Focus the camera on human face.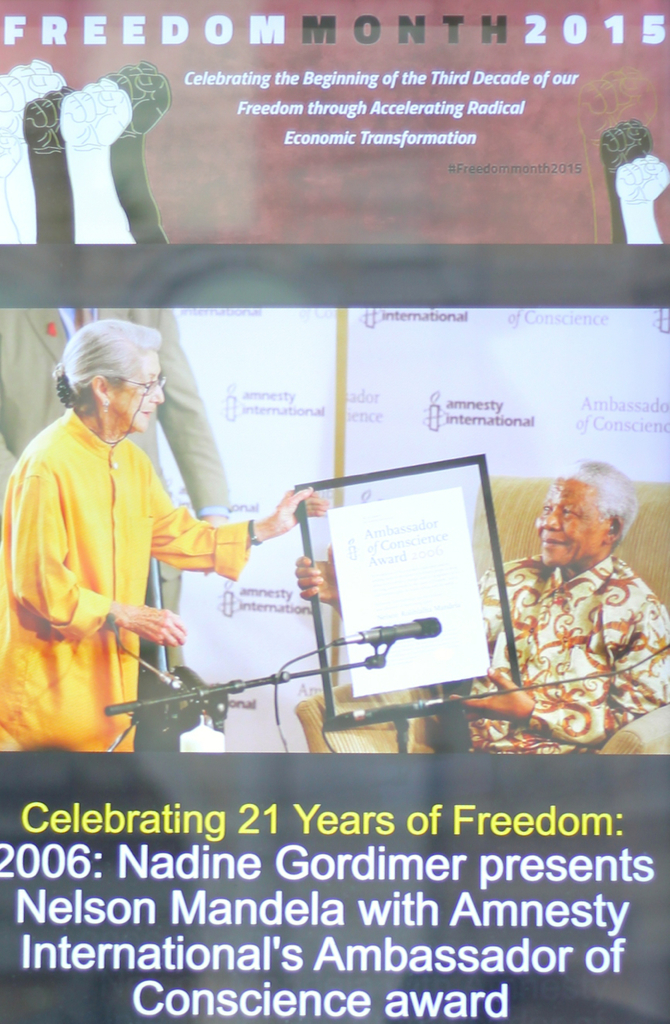
Focus region: locate(534, 486, 599, 565).
